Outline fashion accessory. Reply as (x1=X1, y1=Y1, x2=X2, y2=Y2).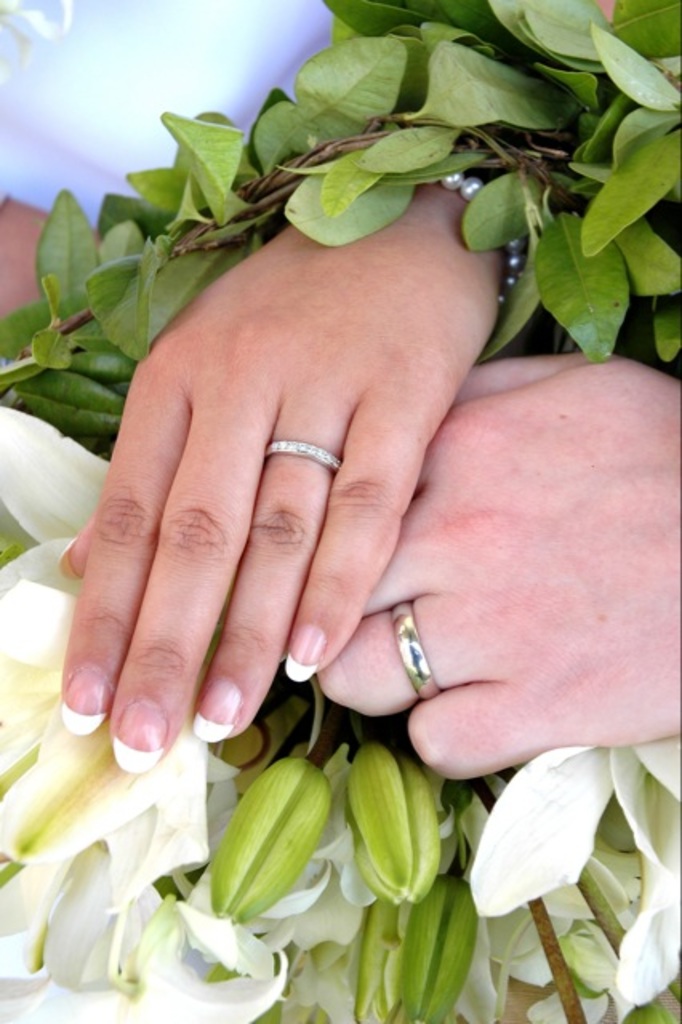
(x1=442, y1=174, x2=524, y2=299).
